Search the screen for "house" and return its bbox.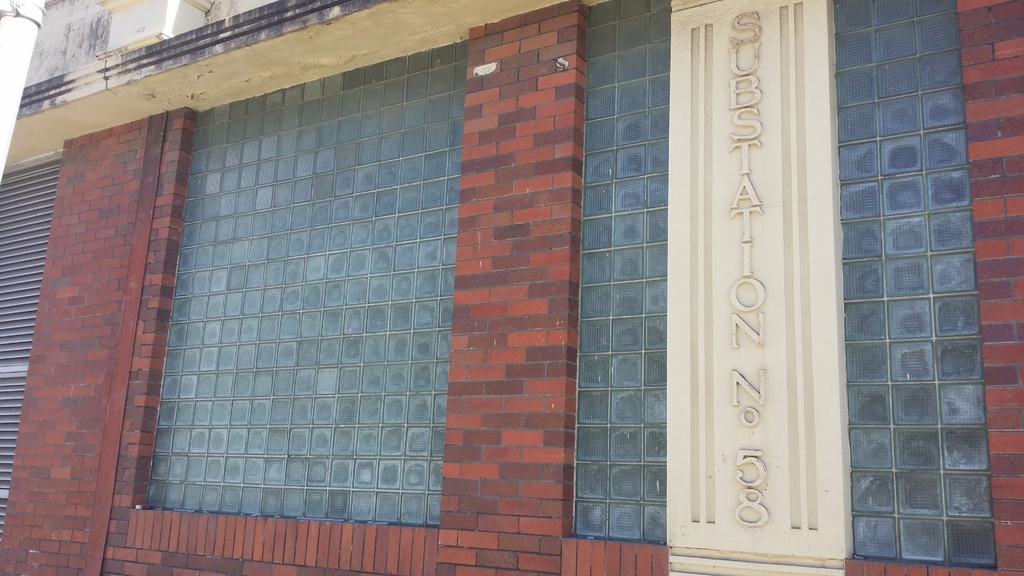
Found: box(0, 0, 1023, 575).
